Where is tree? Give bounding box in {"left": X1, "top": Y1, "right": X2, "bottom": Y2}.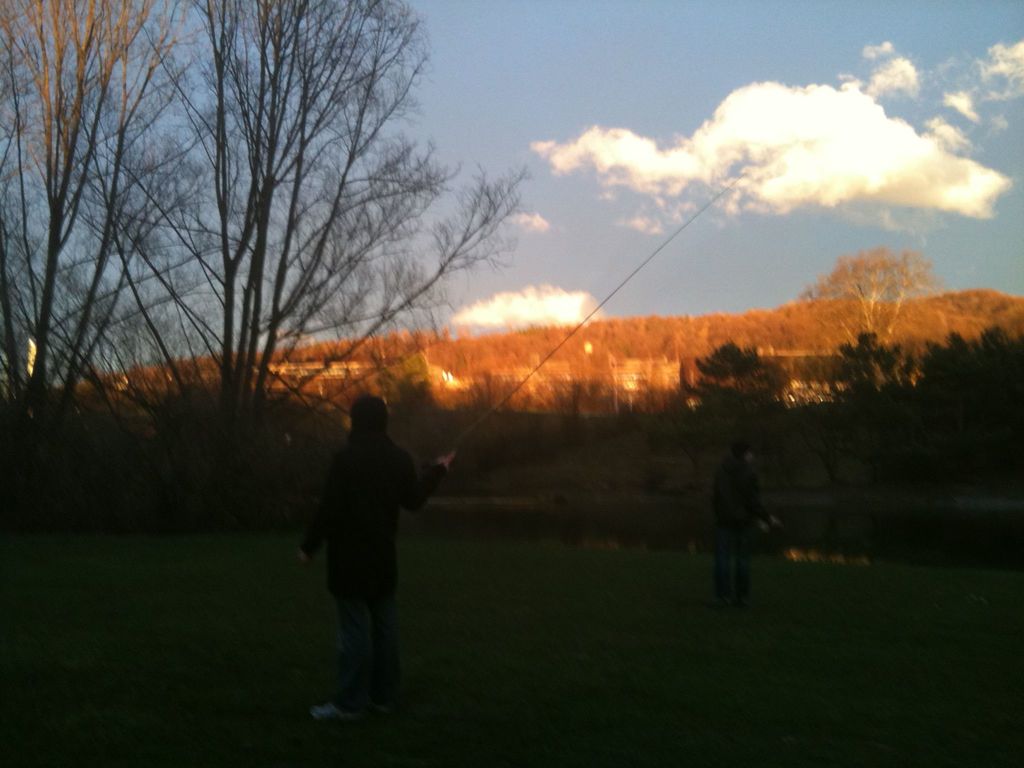
{"left": 908, "top": 317, "right": 1023, "bottom": 452}.
